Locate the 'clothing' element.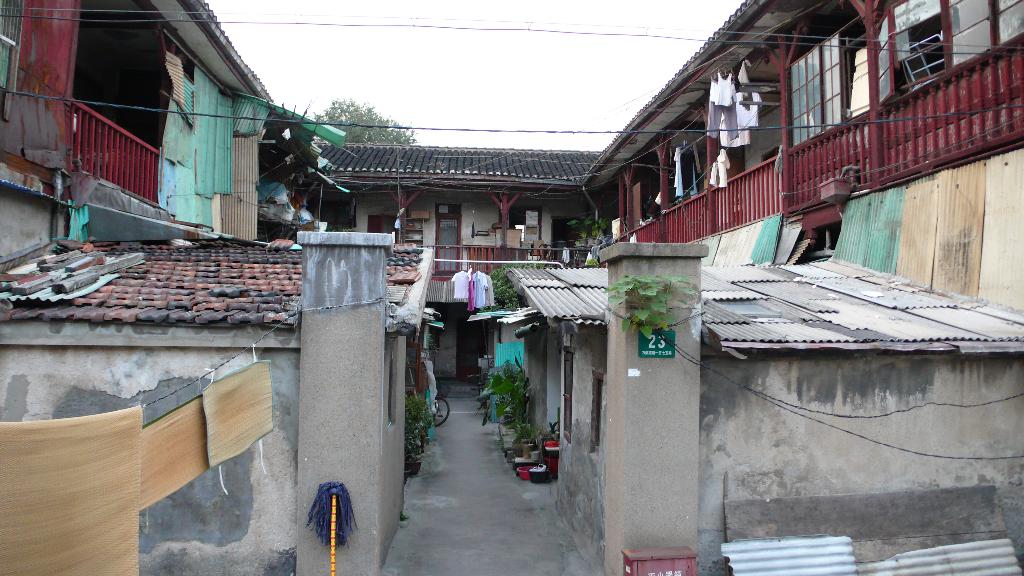
Element bbox: detection(481, 273, 493, 314).
